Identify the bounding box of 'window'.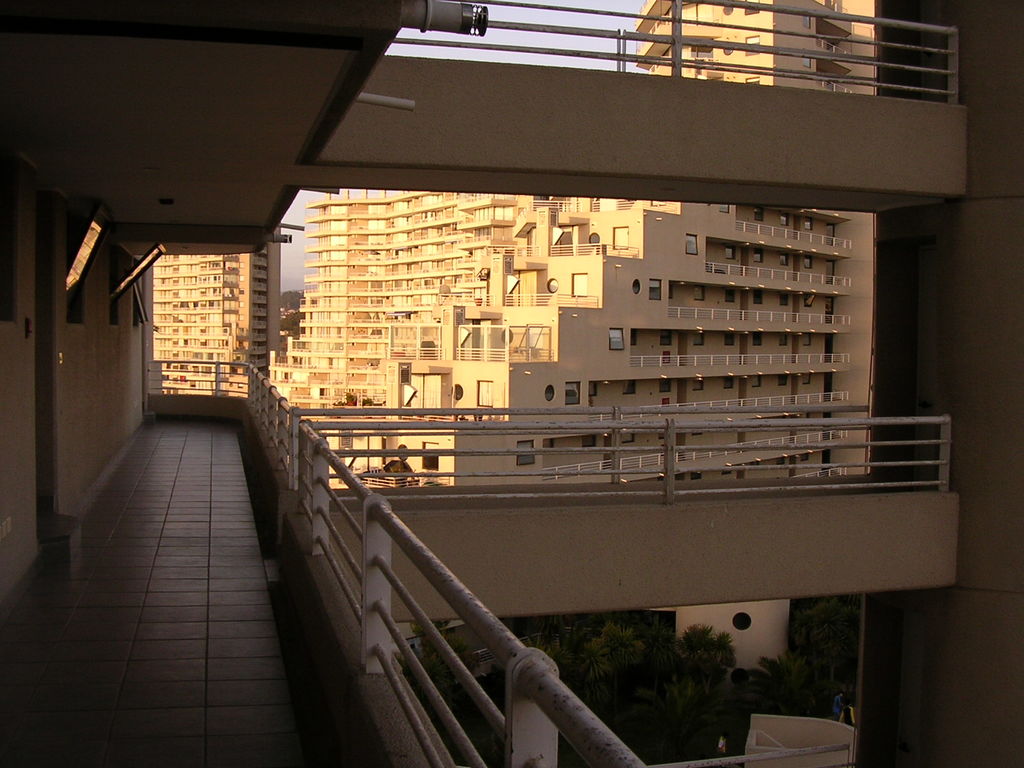
l=747, t=376, r=762, b=386.
